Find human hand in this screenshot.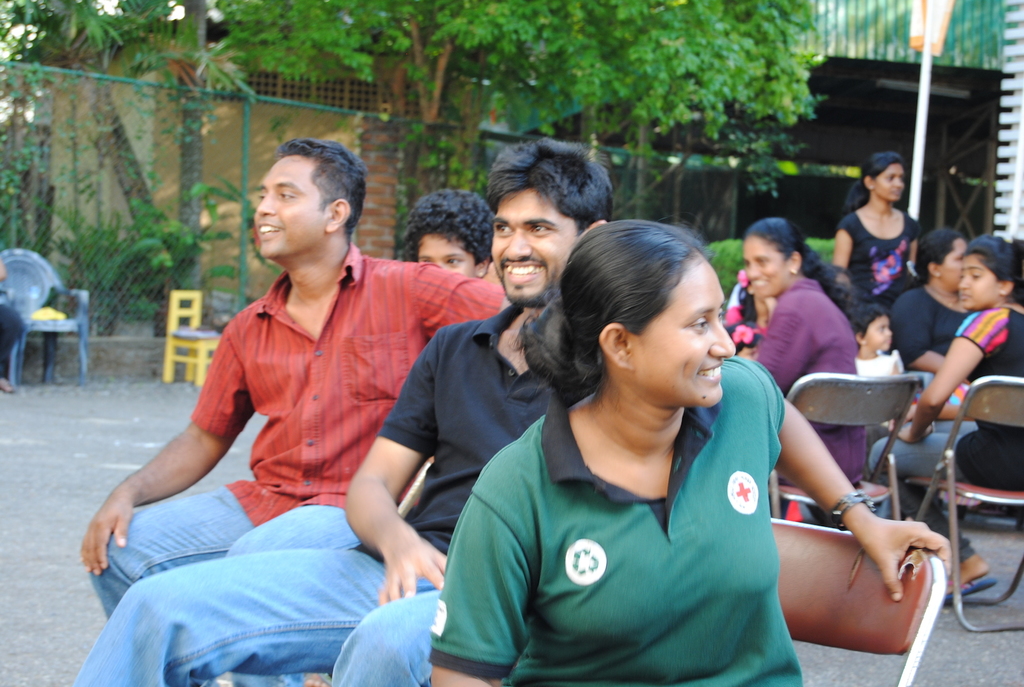
The bounding box for human hand is bbox(378, 535, 452, 603).
